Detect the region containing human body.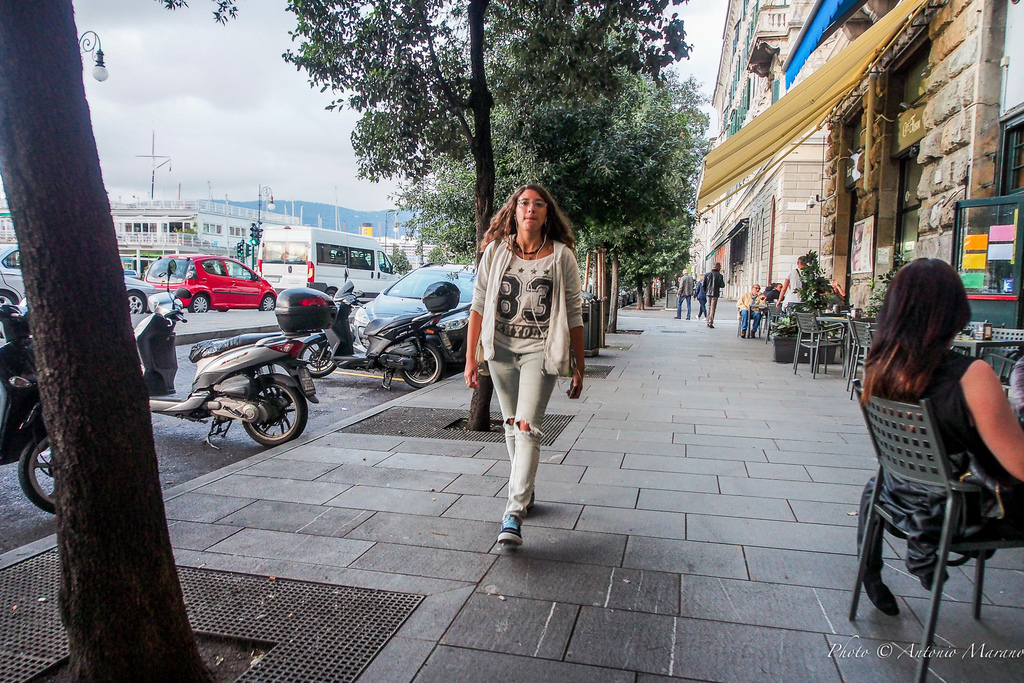
<bbox>737, 283, 765, 336</bbox>.
